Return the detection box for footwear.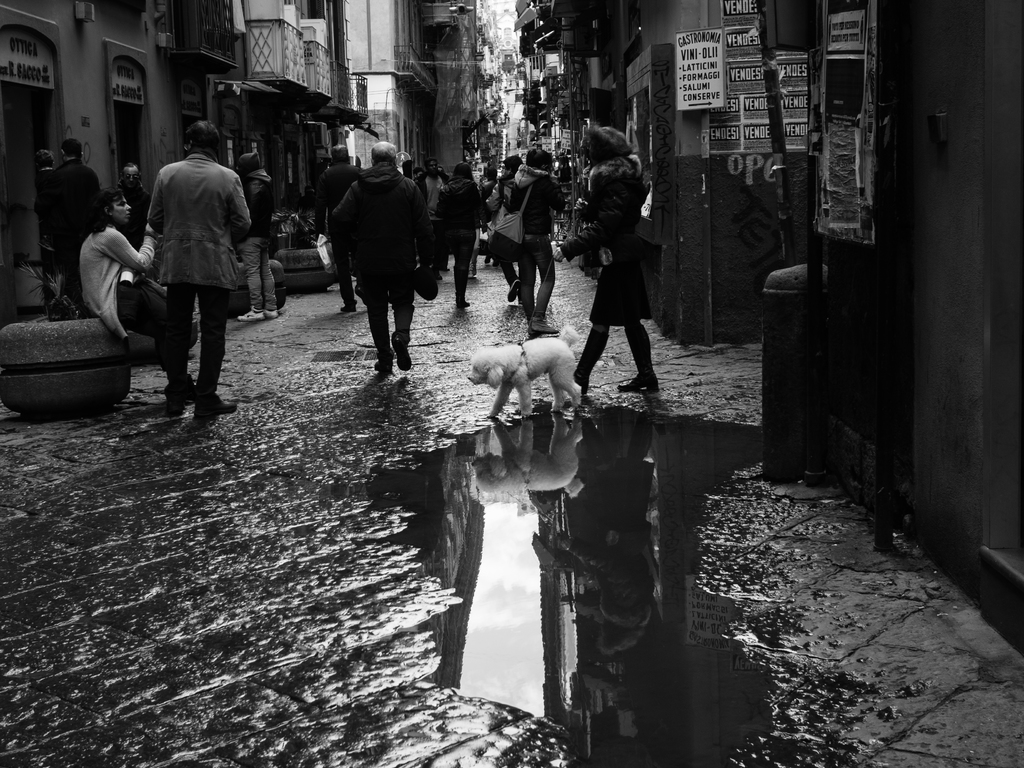
{"left": 507, "top": 280, "right": 520, "bottom": 303}.
